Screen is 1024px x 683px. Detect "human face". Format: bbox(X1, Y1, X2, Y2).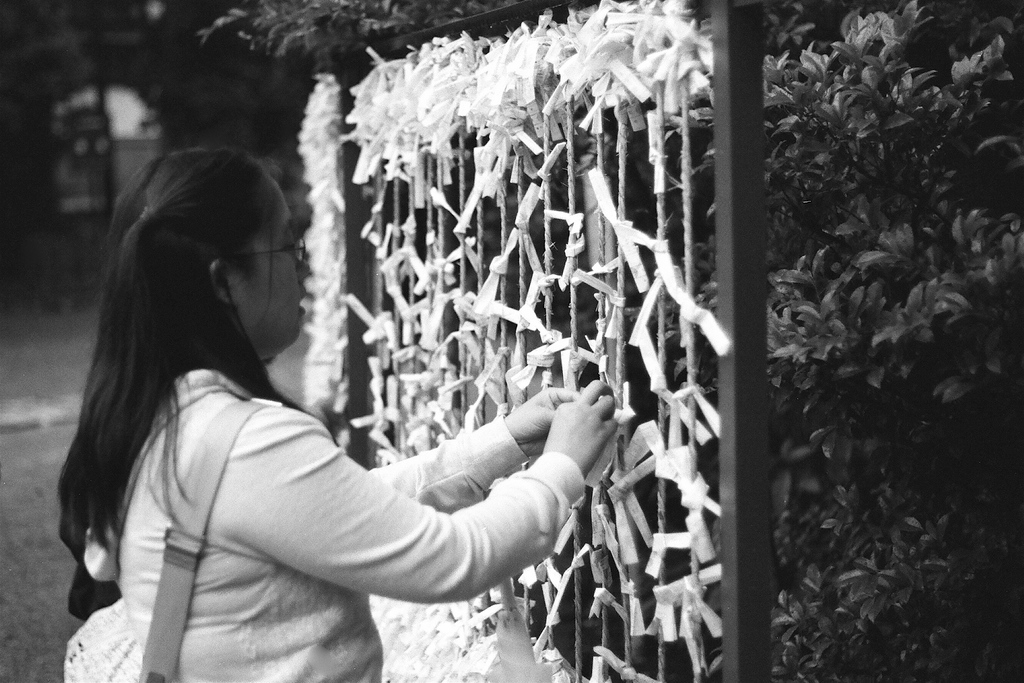
bbox(234, 178, 307, 352).
